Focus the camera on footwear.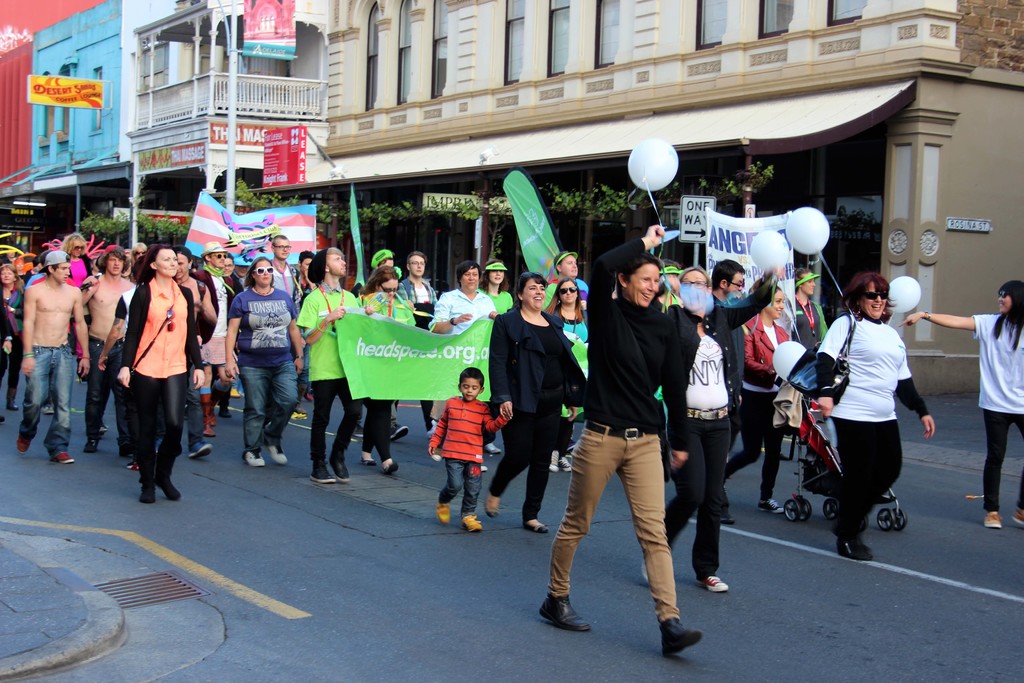
Focus region: [left=431, top=504, right=454, bottom=525].
